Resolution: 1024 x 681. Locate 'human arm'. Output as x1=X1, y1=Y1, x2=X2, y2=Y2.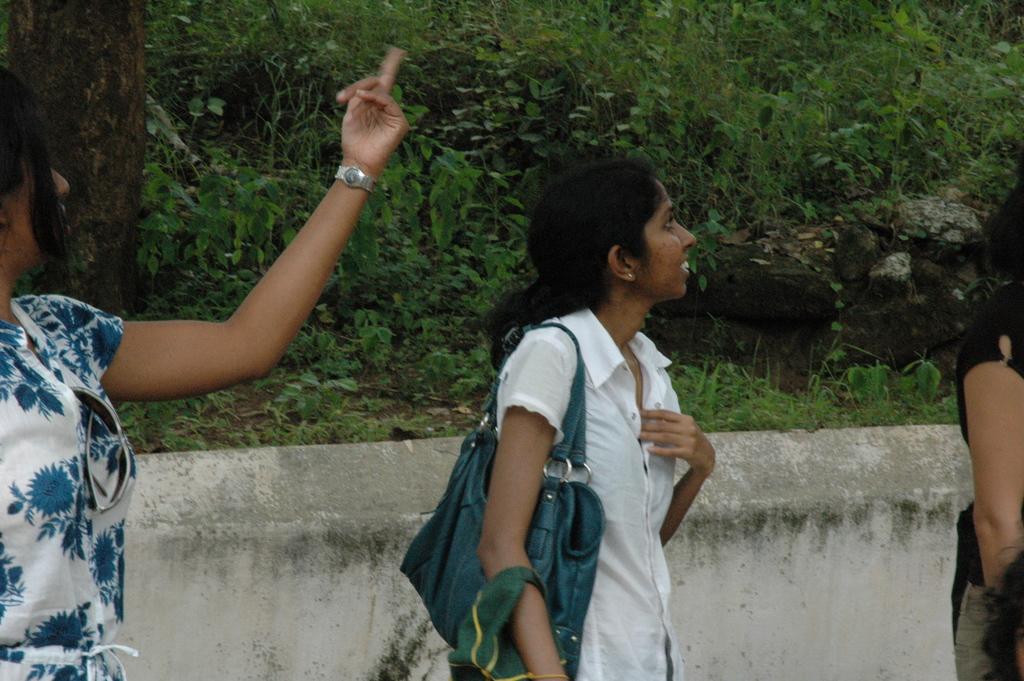
x1=40, y1=44, x2=406, y2=398.
